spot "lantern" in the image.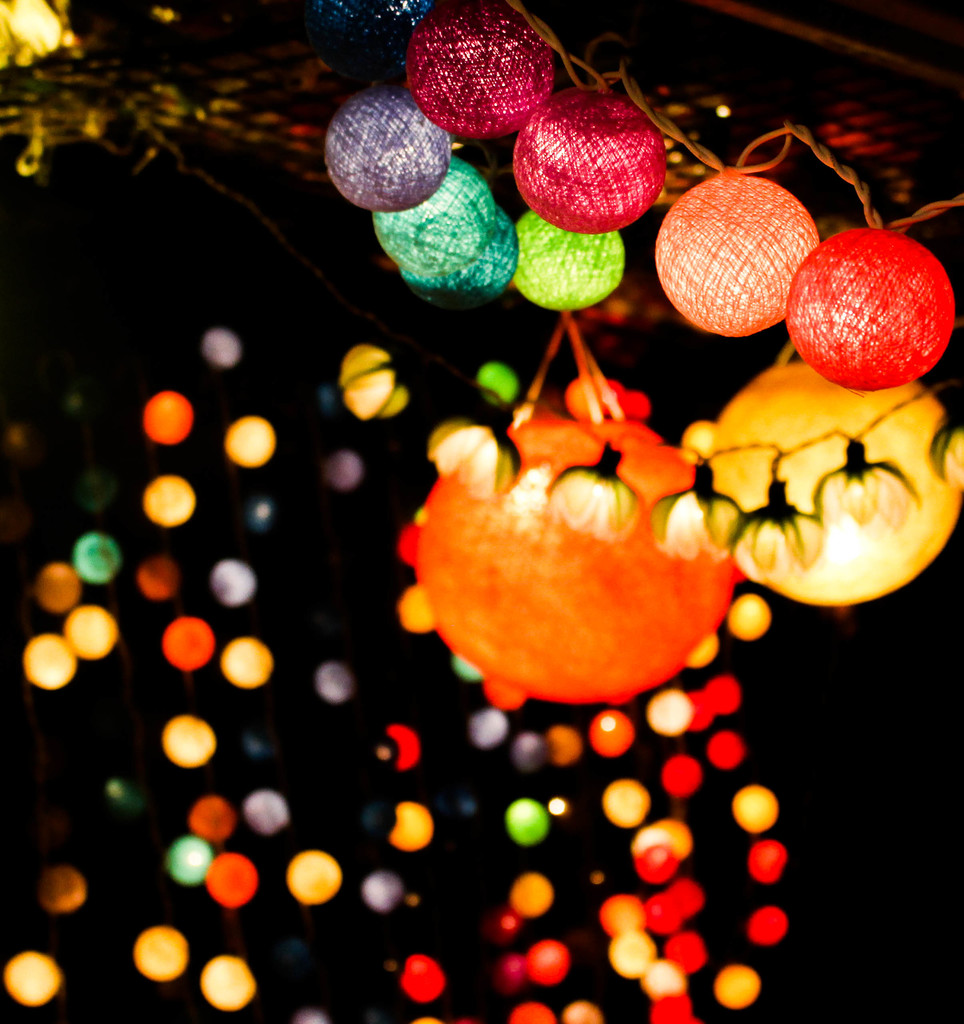
"lantern" found at Rect(200, 957, 255, 1012).
